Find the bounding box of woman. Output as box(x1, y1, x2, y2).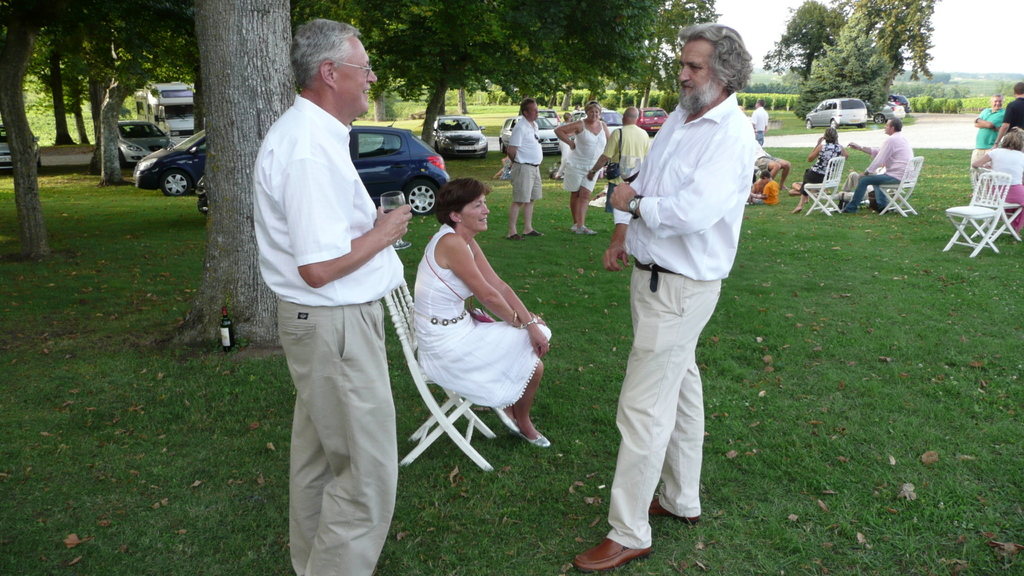
box(555, 102, 609, 235).
